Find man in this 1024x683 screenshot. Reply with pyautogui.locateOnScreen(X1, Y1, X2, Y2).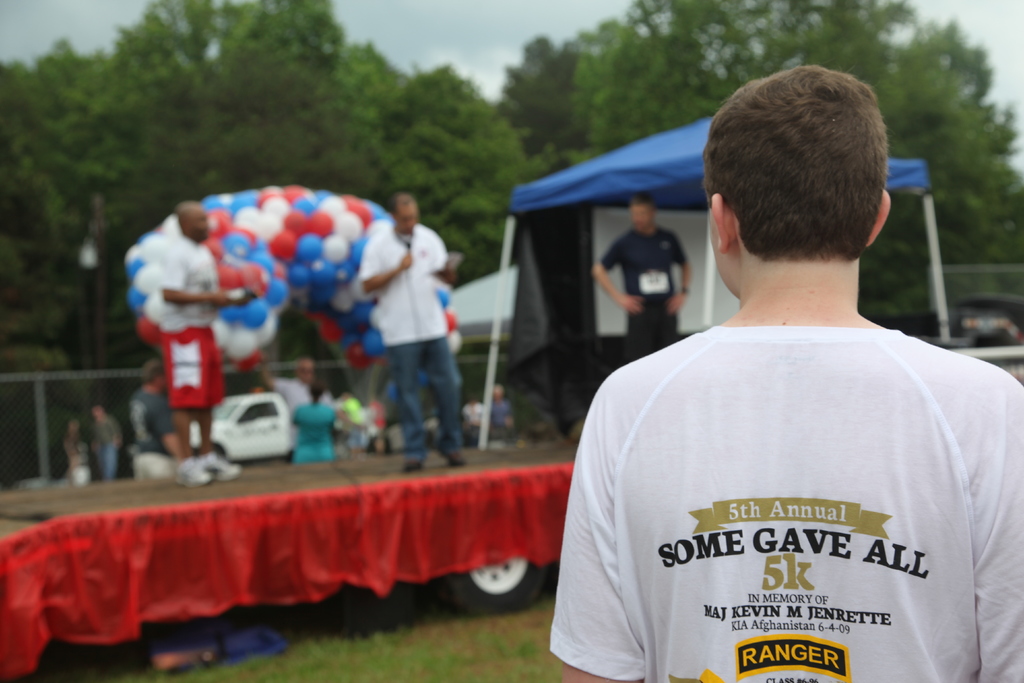
pyautogui.locateOnScreen(590, 194, 694, 361).
